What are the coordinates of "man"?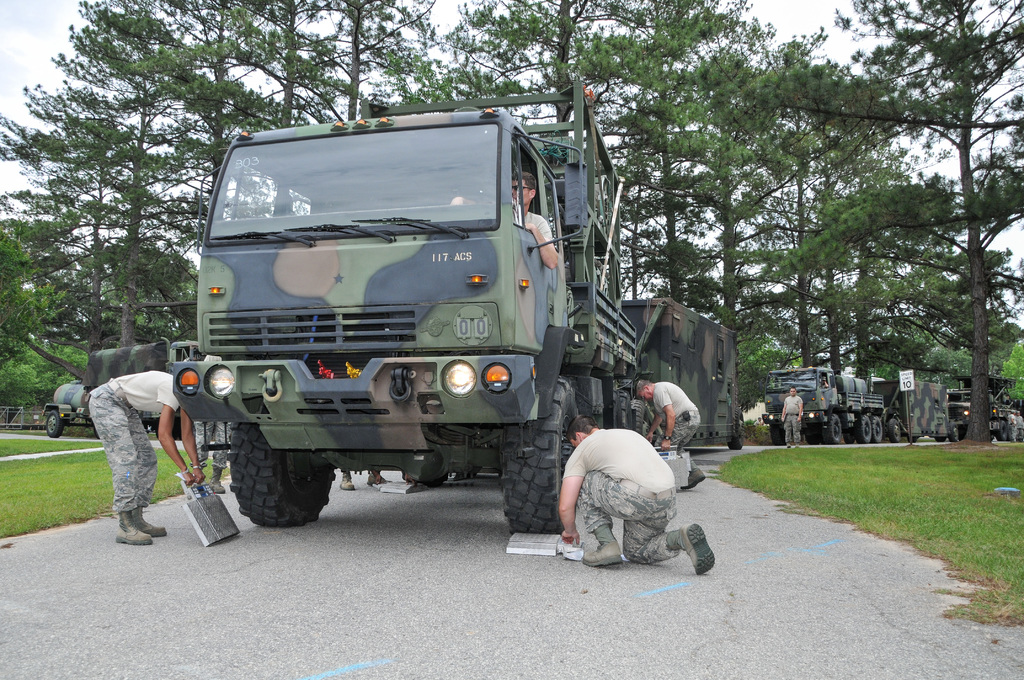
560, 410, 702, 576.
